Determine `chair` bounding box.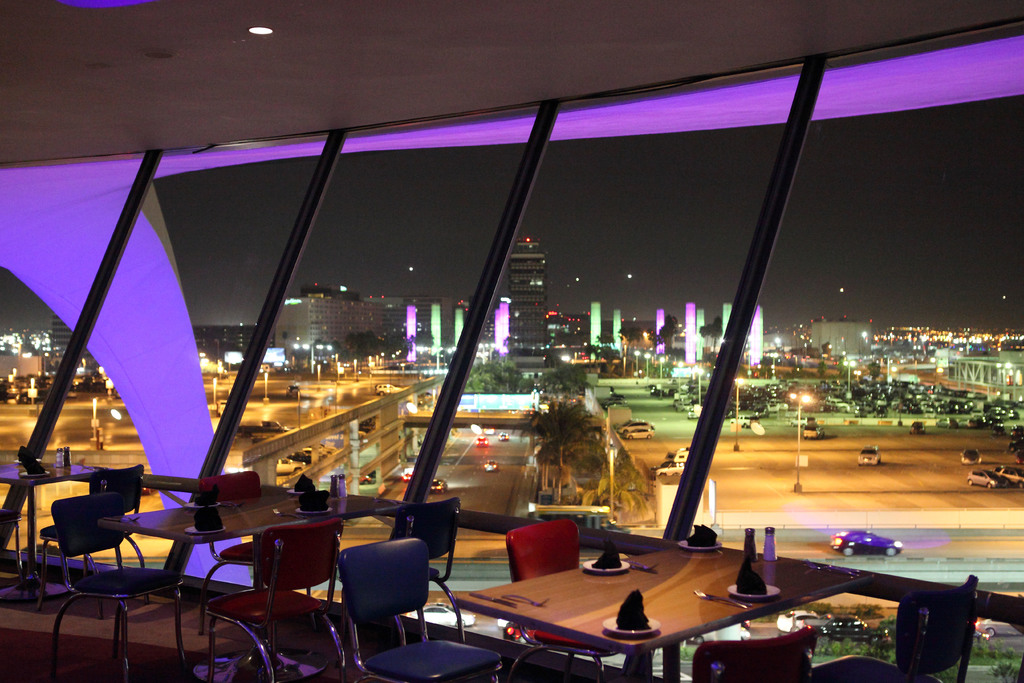
Determined: Rect(47, 488, 184, 682).
